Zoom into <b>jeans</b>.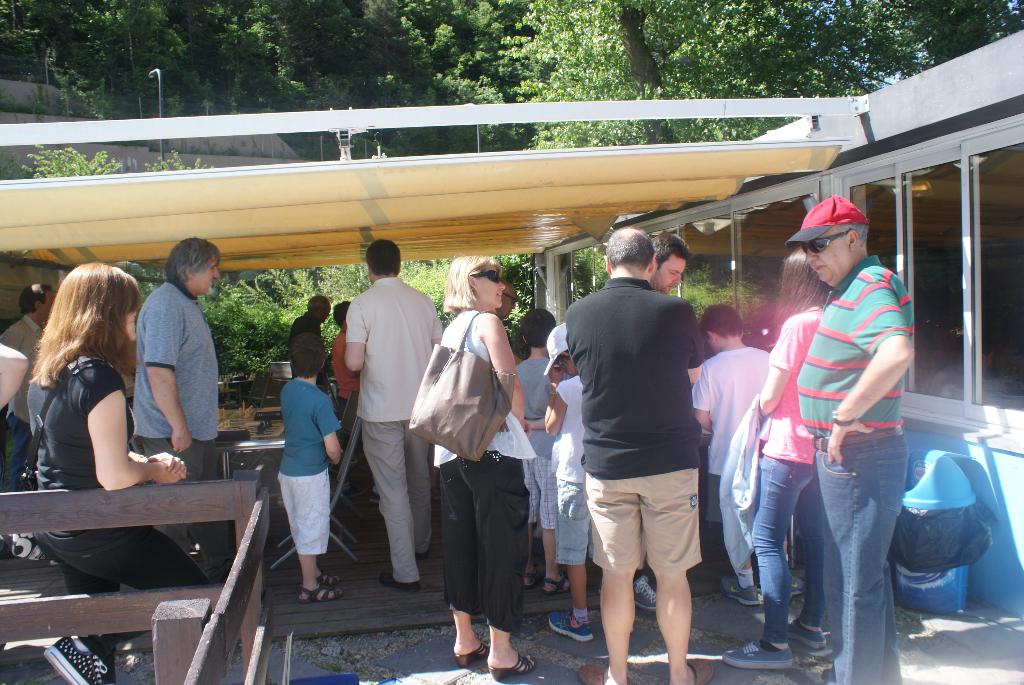
Zoom target: box=[760, 461, 817, 644].
